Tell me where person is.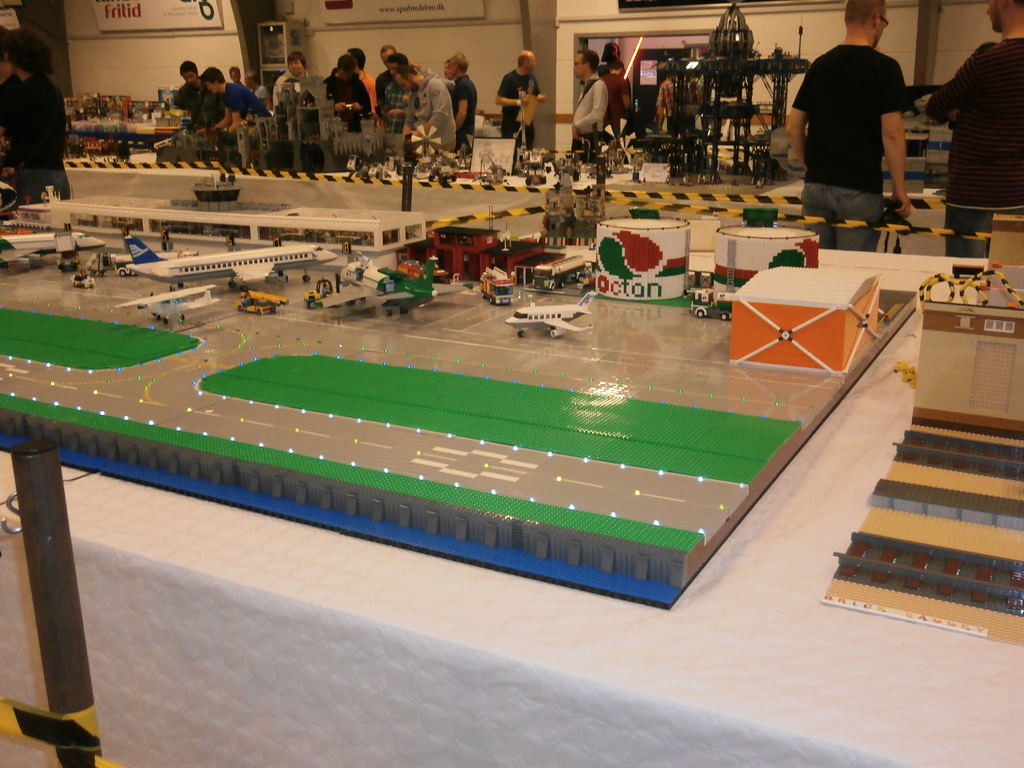
person is at x1=787, y1=0, x2=912, y2=252.
